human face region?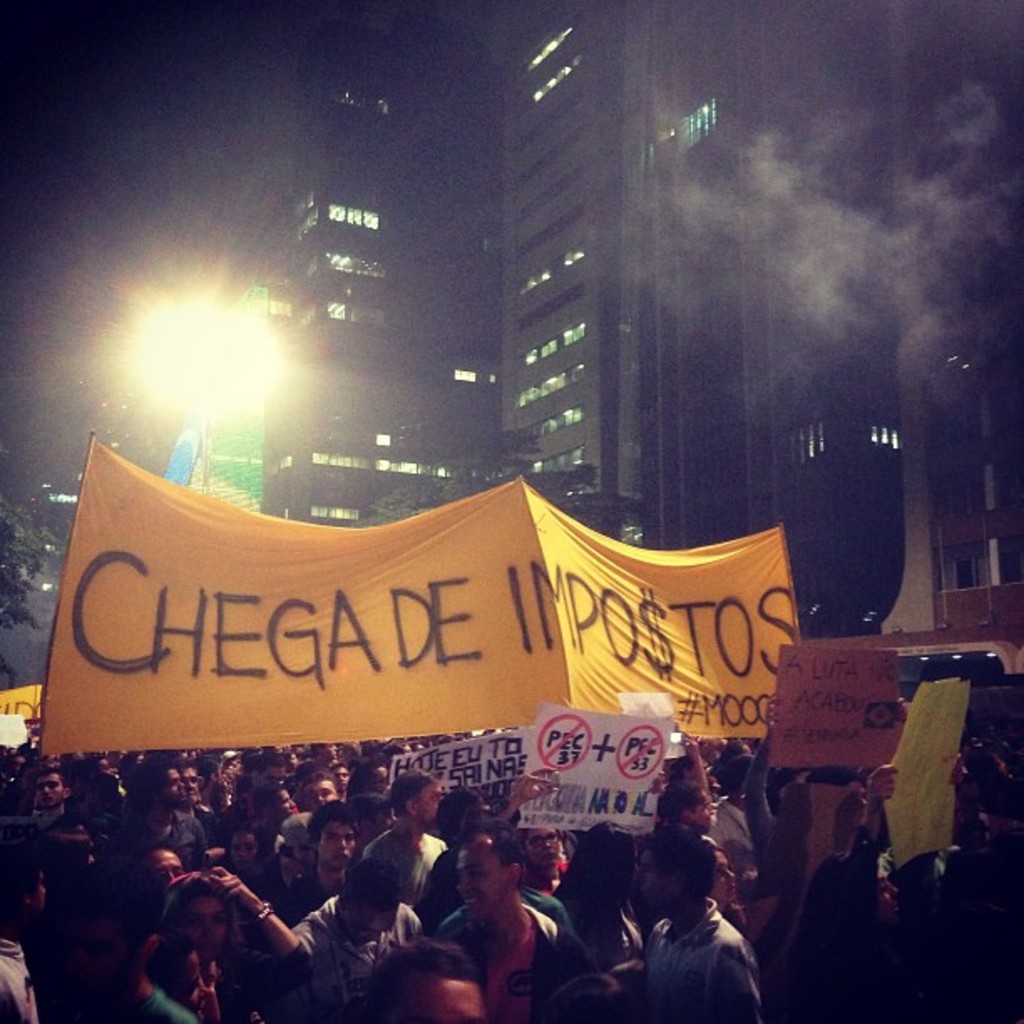
bbox(689, 795, 711, 832)
